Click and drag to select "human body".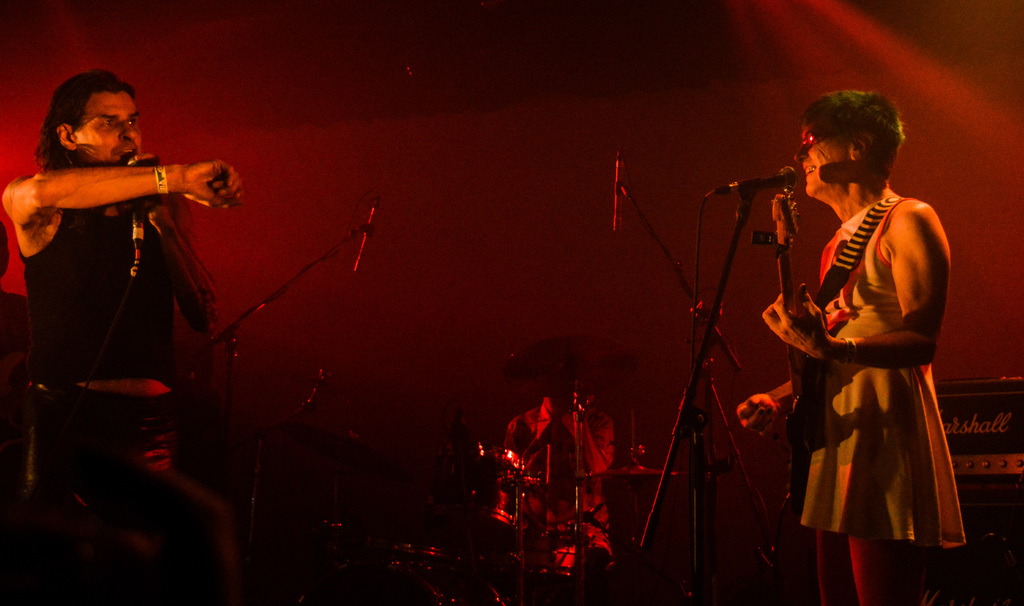
Selection: [left=737, top=92, right=964, bottom=605].
